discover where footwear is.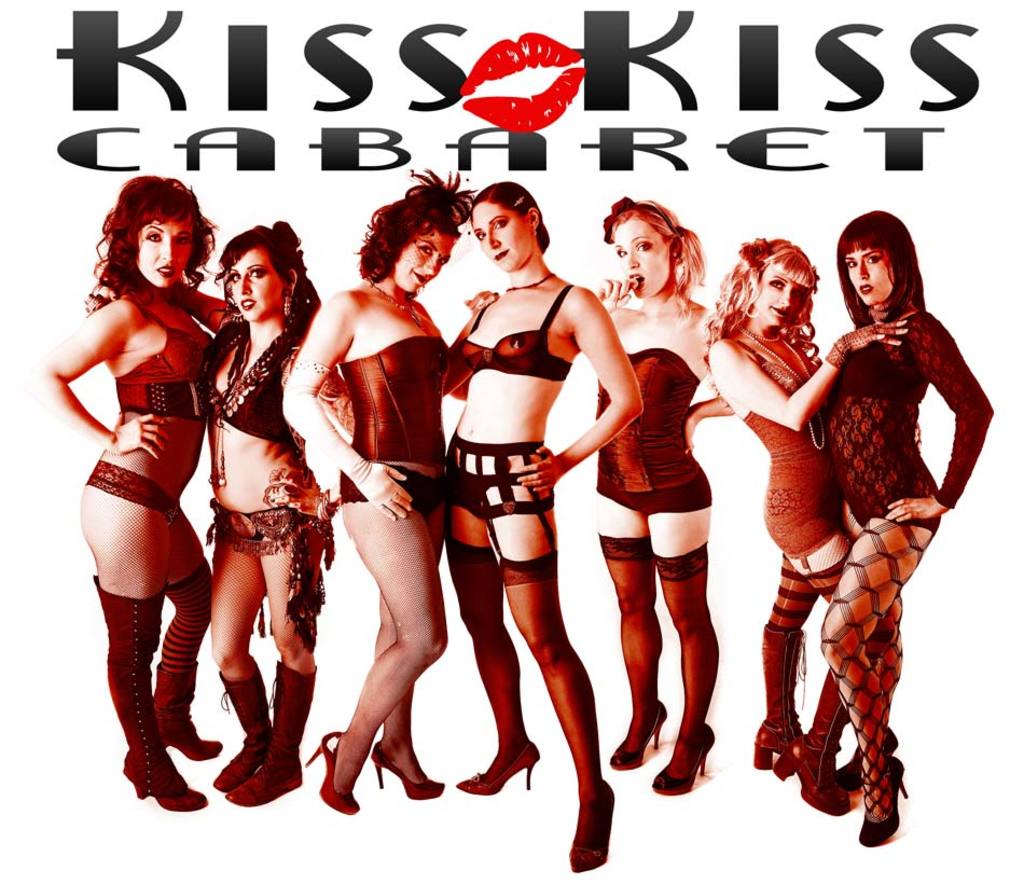
Discovered at left=305, top=728, right=361, bottom=816.
